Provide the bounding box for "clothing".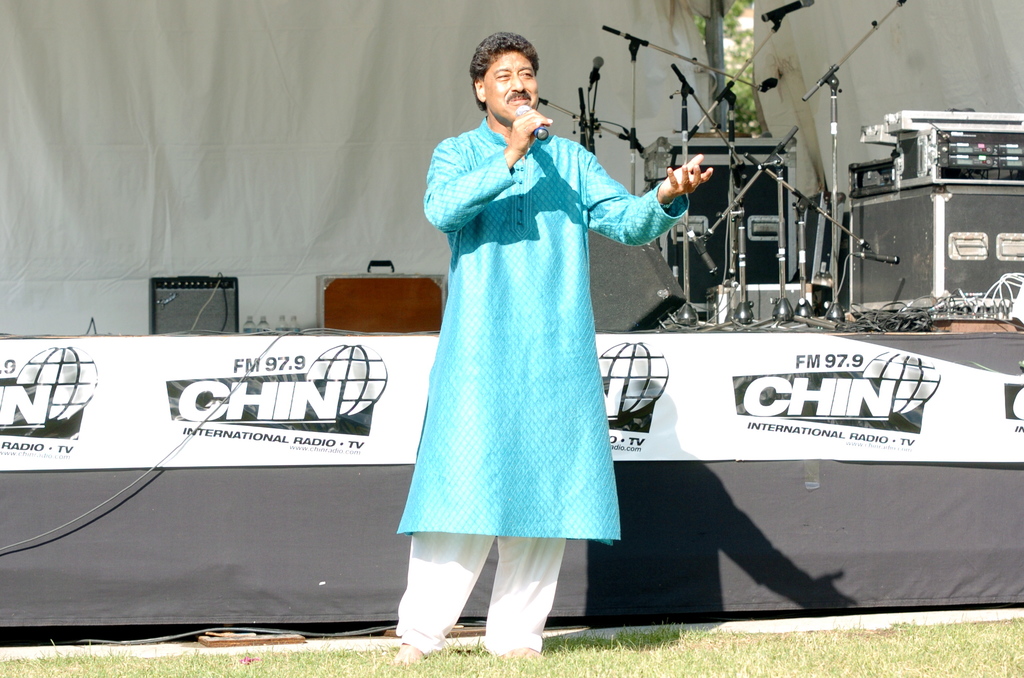
387/97/673/583.
